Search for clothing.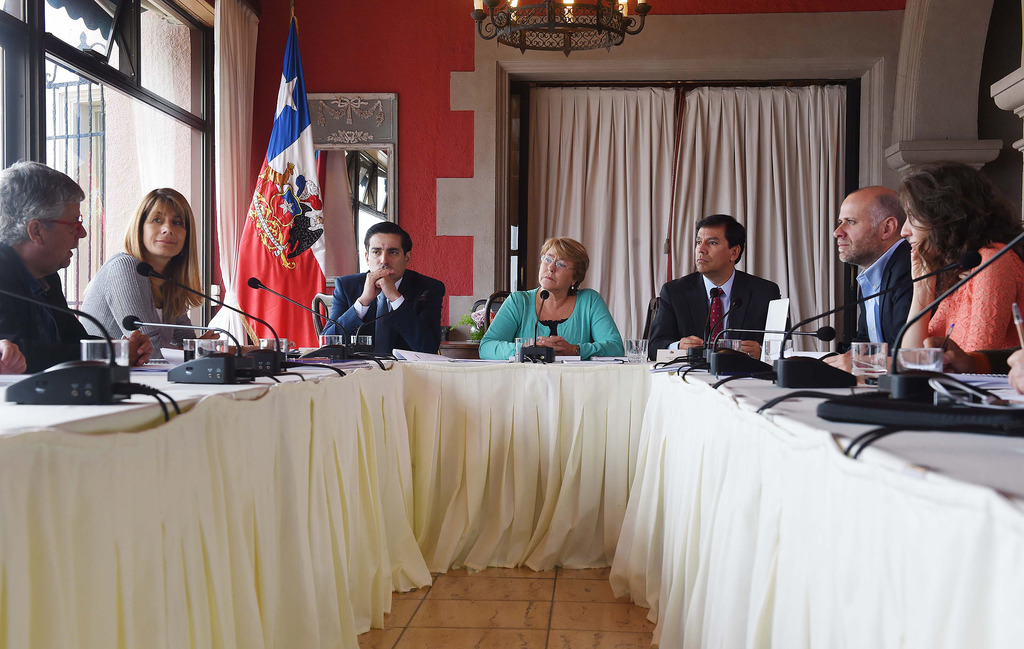
Found at [477,288,623,357].
